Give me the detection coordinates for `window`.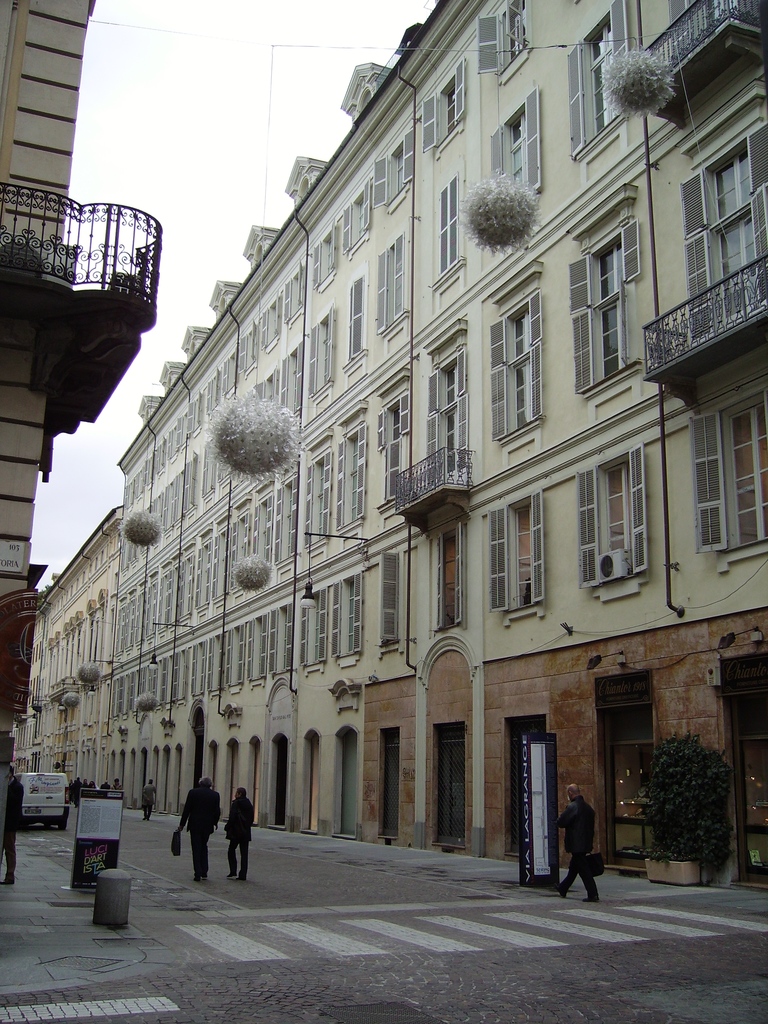
(508, 499, 531, 609).
